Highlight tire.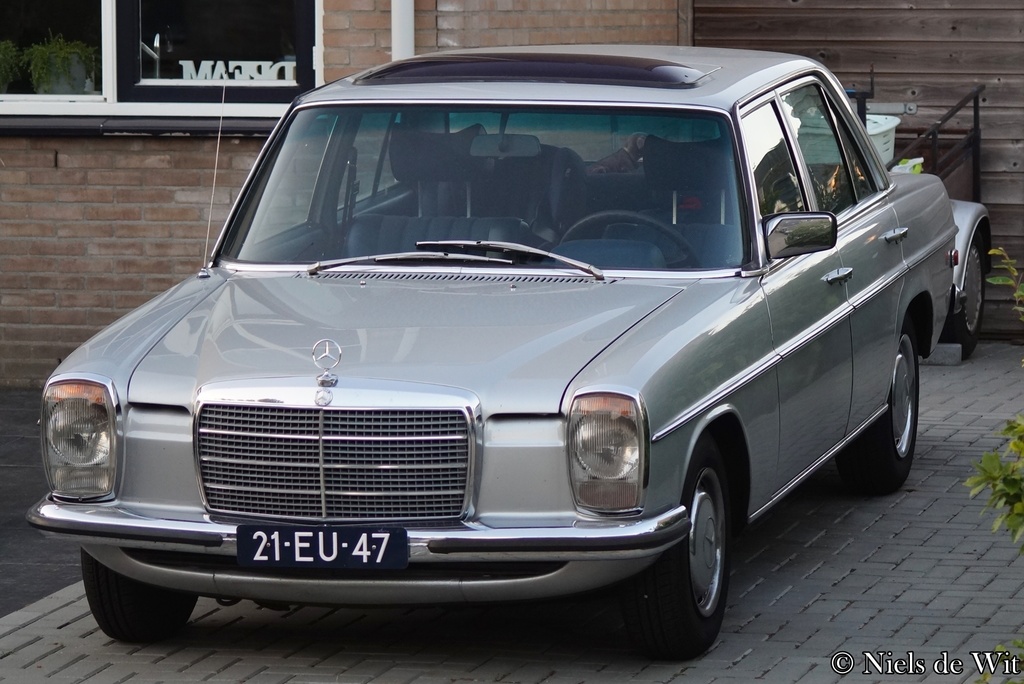
Highlighted region: detection(642, 461, 747, 664).
